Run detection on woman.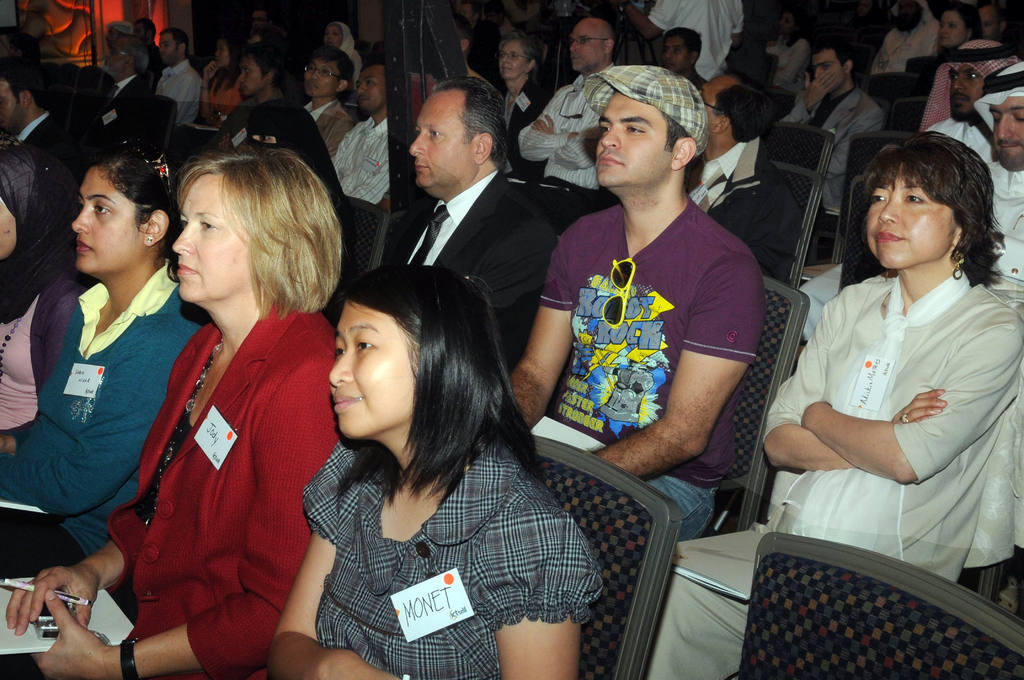
Result: BBox(647, 136, 1023, 679).
